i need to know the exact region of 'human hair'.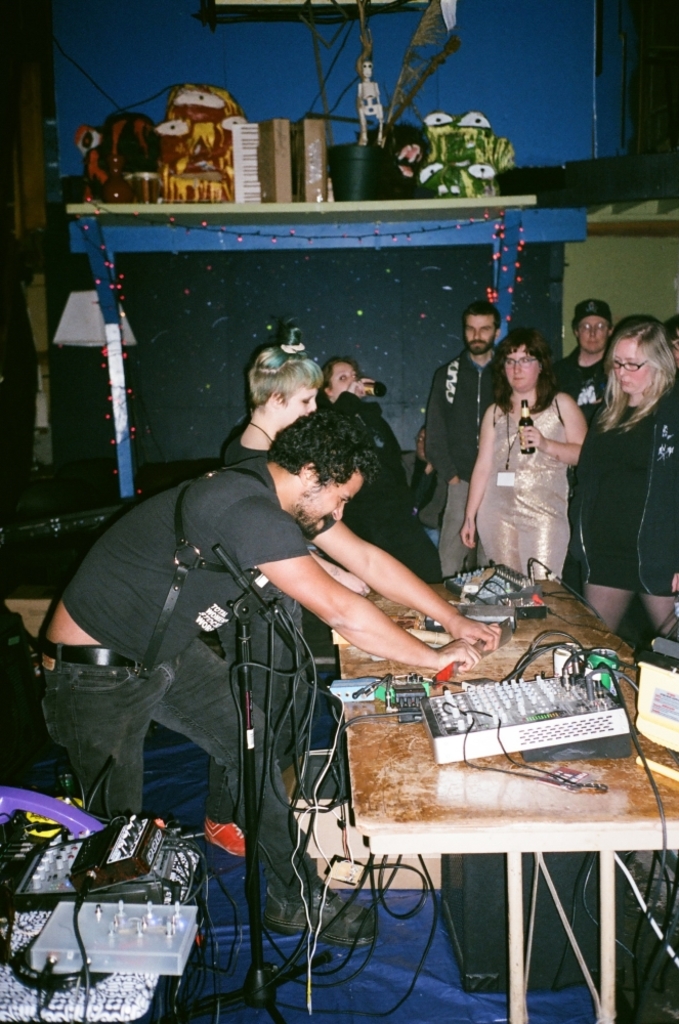
Region: (250, 353, 323, 404).
